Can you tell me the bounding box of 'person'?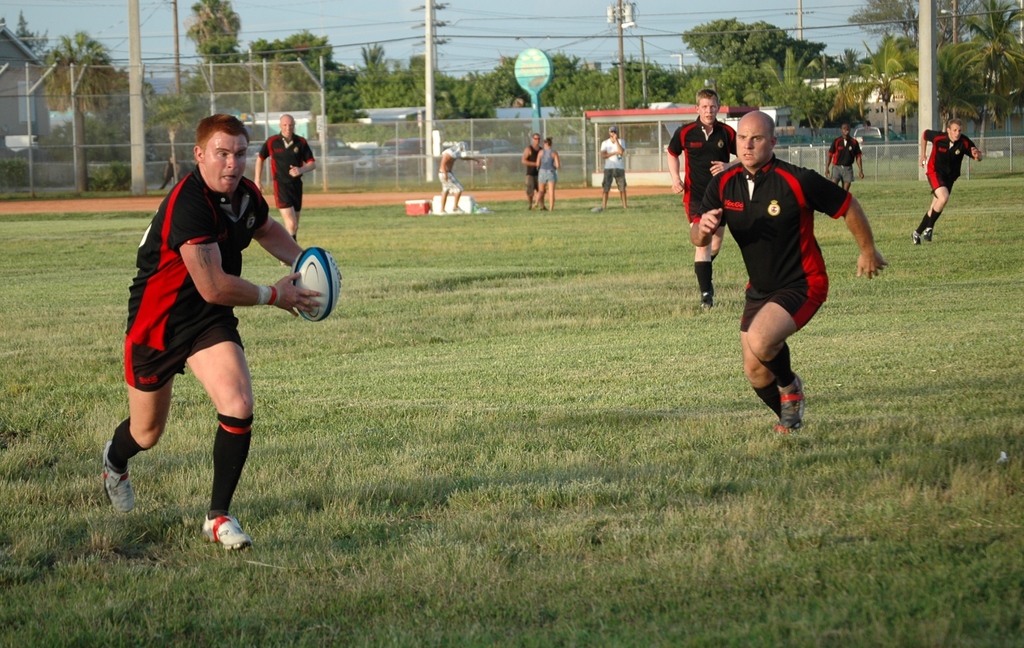
<box>669,89,740,315</box>.
